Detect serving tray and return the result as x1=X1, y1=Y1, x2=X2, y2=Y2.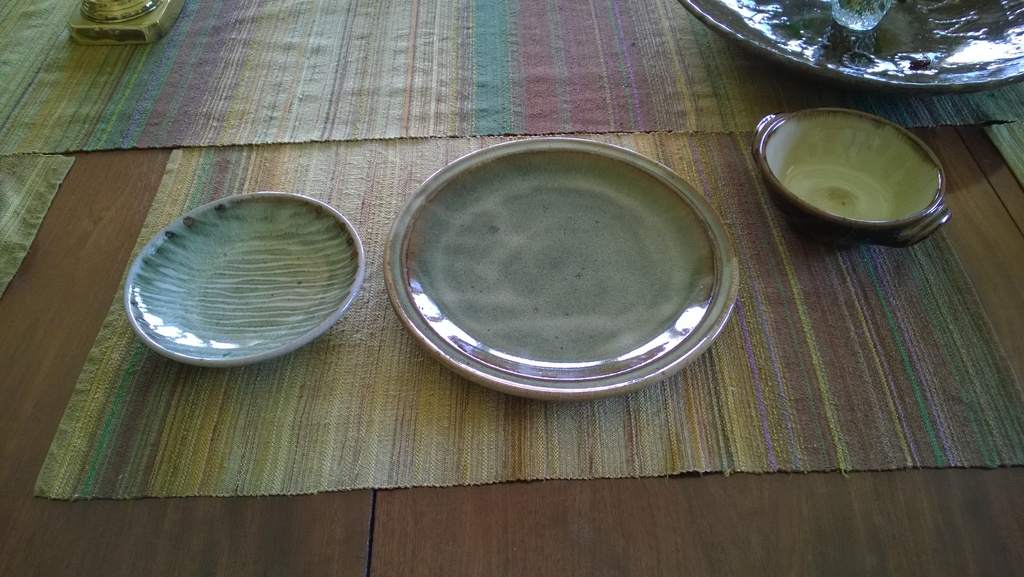
x1=381, y1=134, x2=746, y2=405.
